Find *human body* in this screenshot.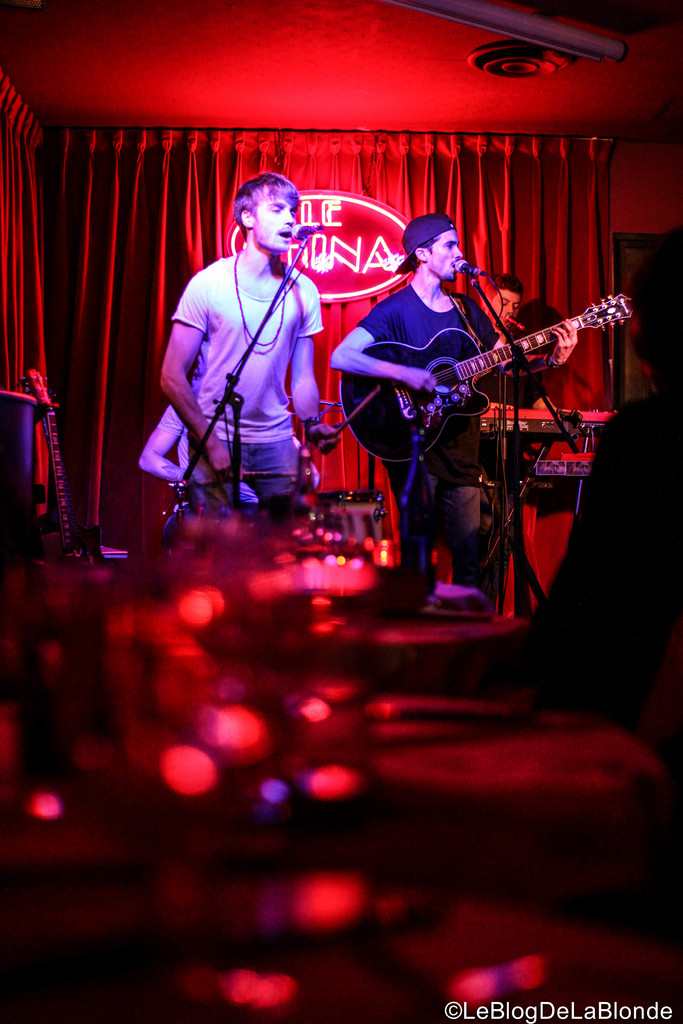
The bounding box for *human body* is BBox(450, 270, 535, 480).
